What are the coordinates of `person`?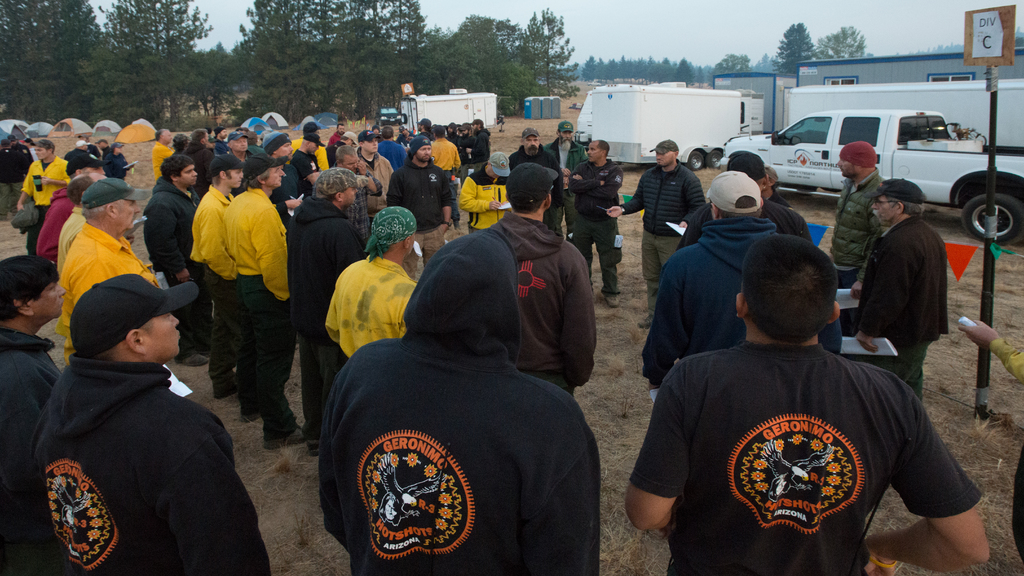
(467, 121, 492, 161).
